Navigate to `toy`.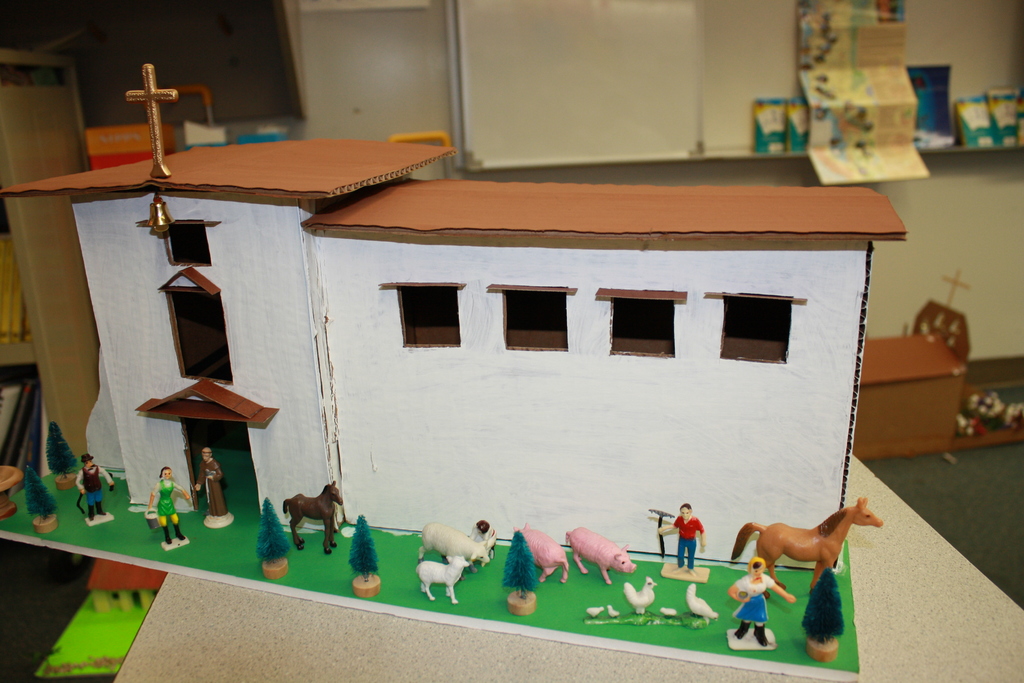
Navigation target: <bbox>84, 454, 108, 531</bbox>.
